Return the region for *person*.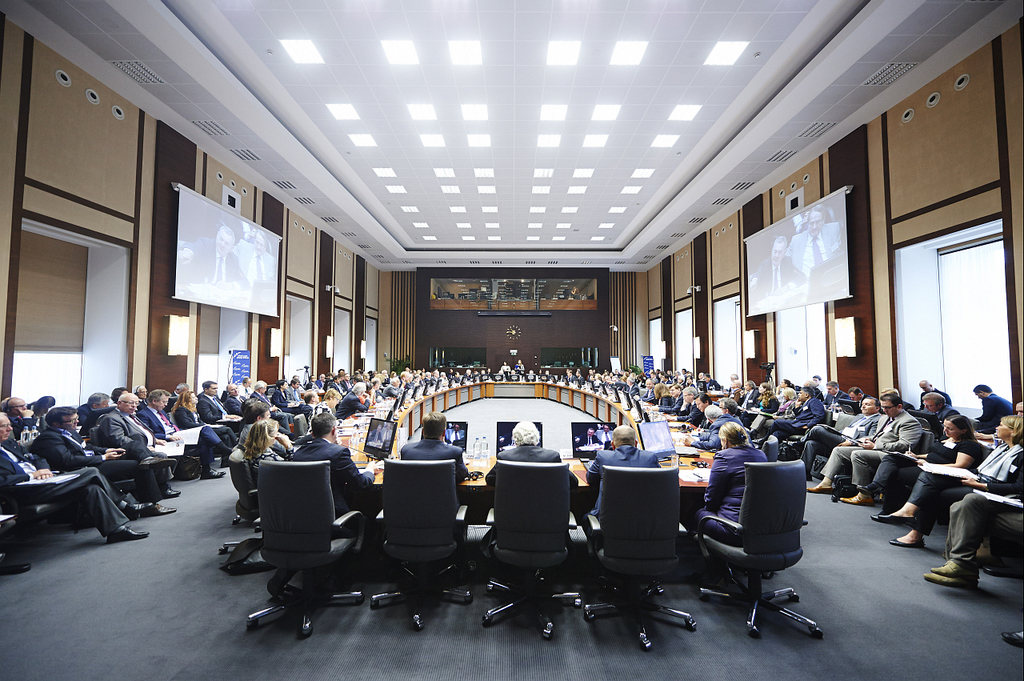
locate(0, 419, 152, 547).
